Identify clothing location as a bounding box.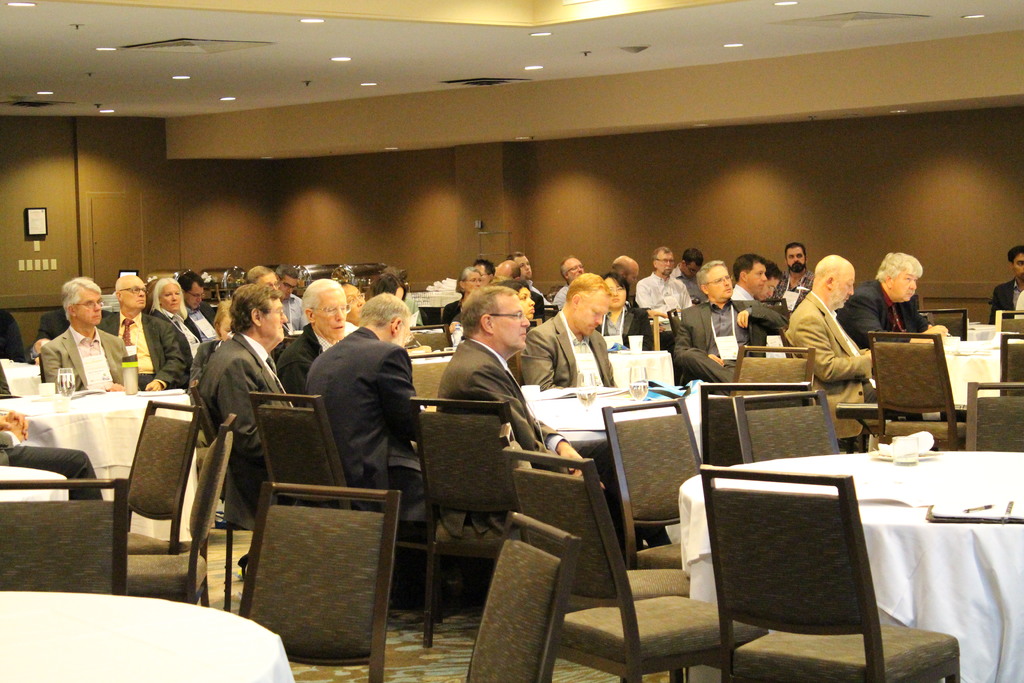
bbox=[771, 270, 812, 318].
